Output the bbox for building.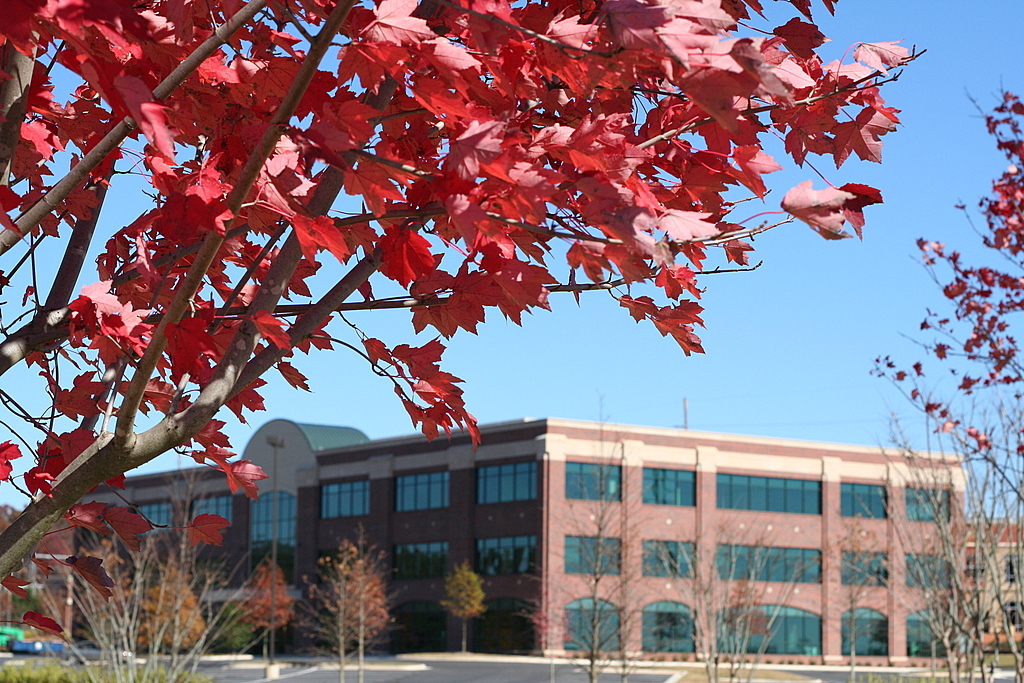
{"left": 0, "top": 412, "right": 966, "bottom": 661}.
